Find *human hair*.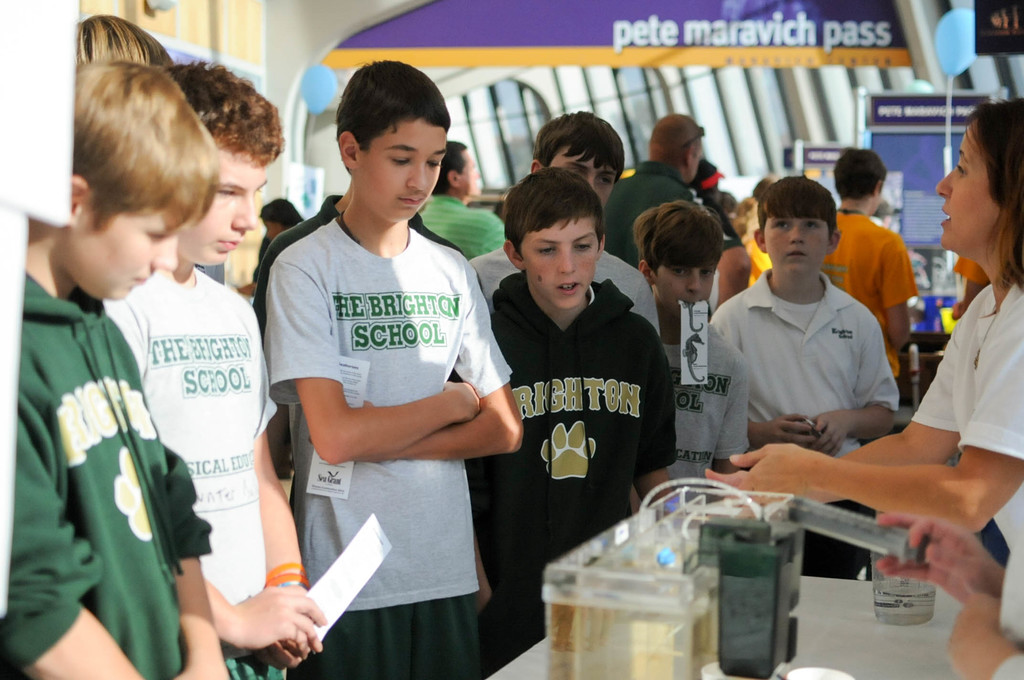
select_region(71, 54, 223, 232).
